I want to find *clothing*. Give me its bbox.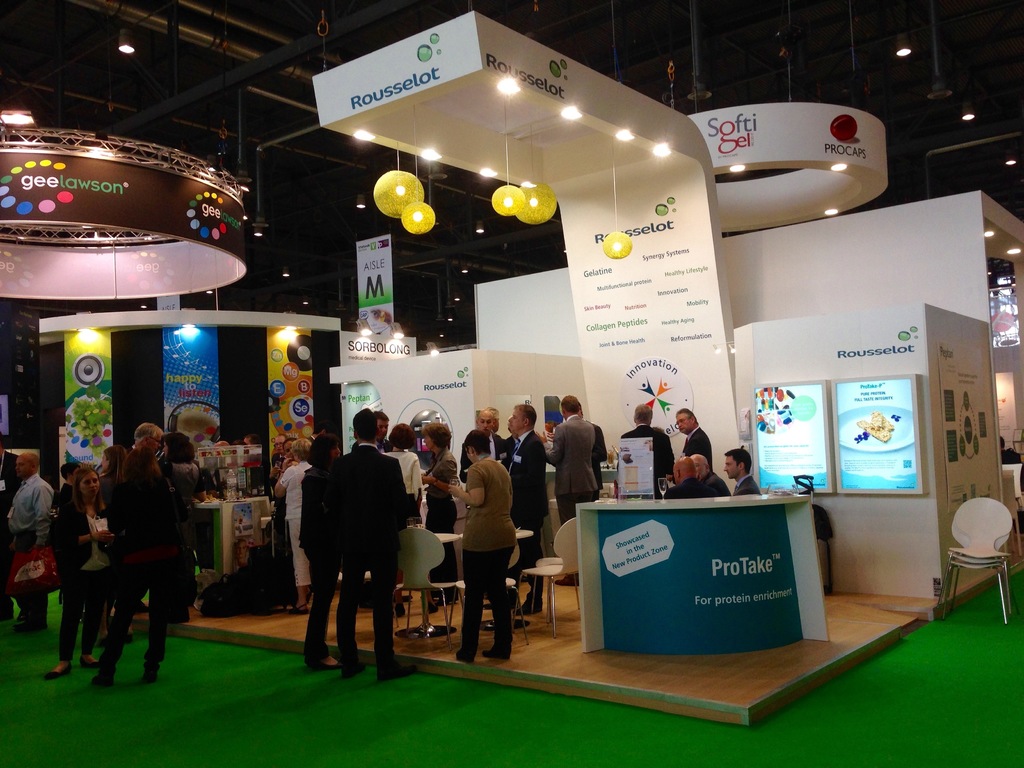
rect(275, 416, 609, 673).
